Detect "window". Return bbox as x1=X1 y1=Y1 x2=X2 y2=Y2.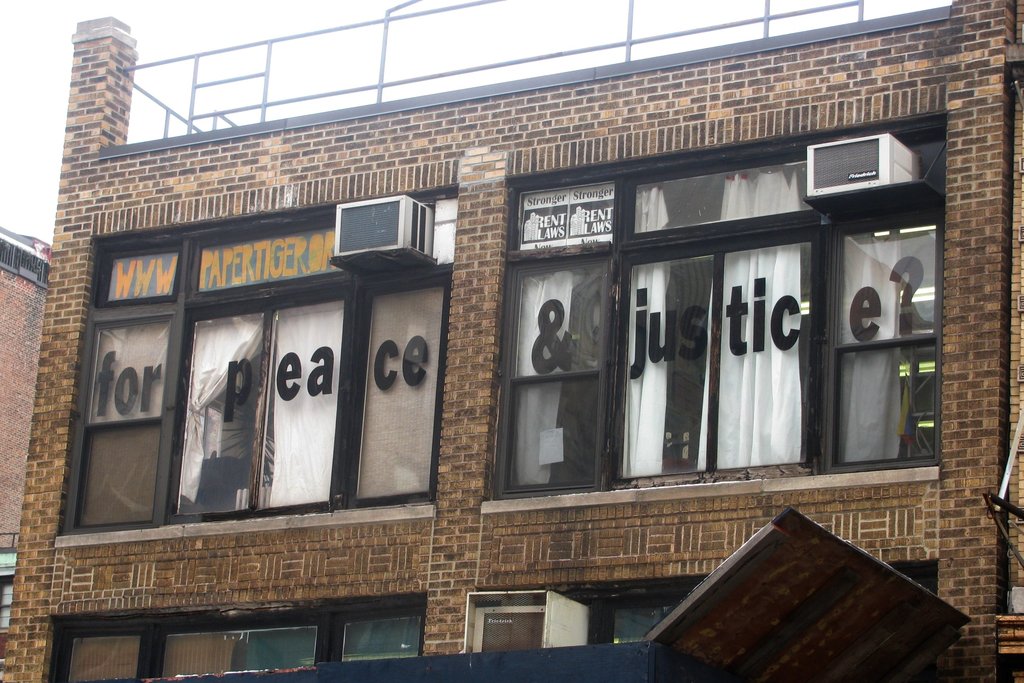
x1=37 y1=591 x2=420 y2=682.
